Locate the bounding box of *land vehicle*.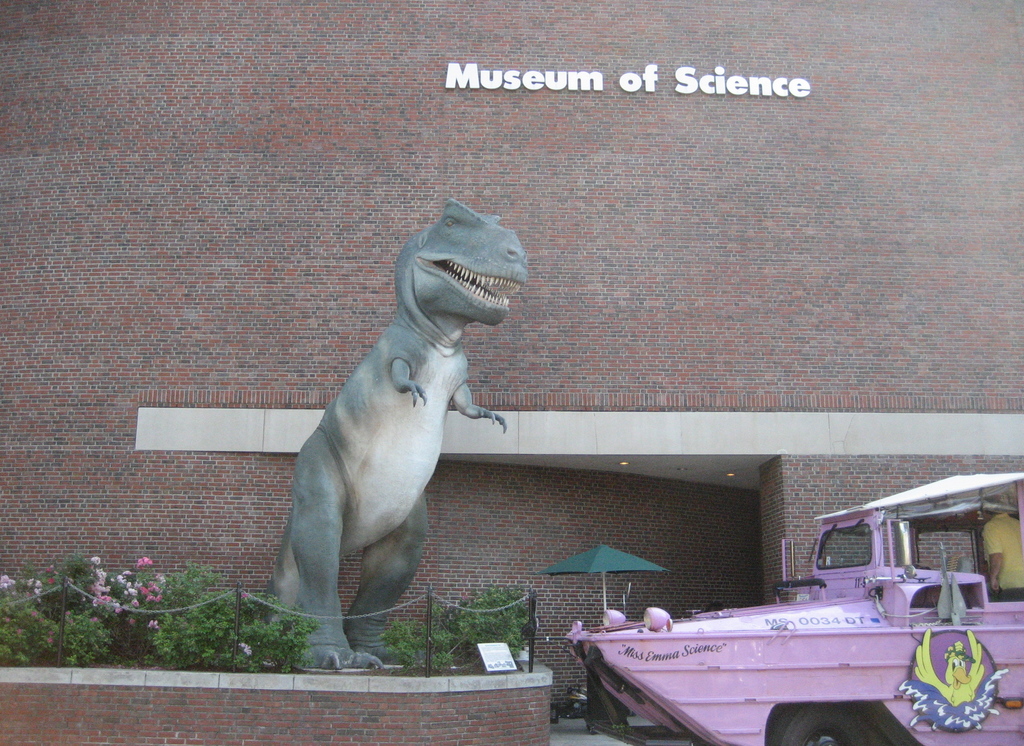
Bounding box: [x1=662, y1=491, x2=1022, y2=717].
